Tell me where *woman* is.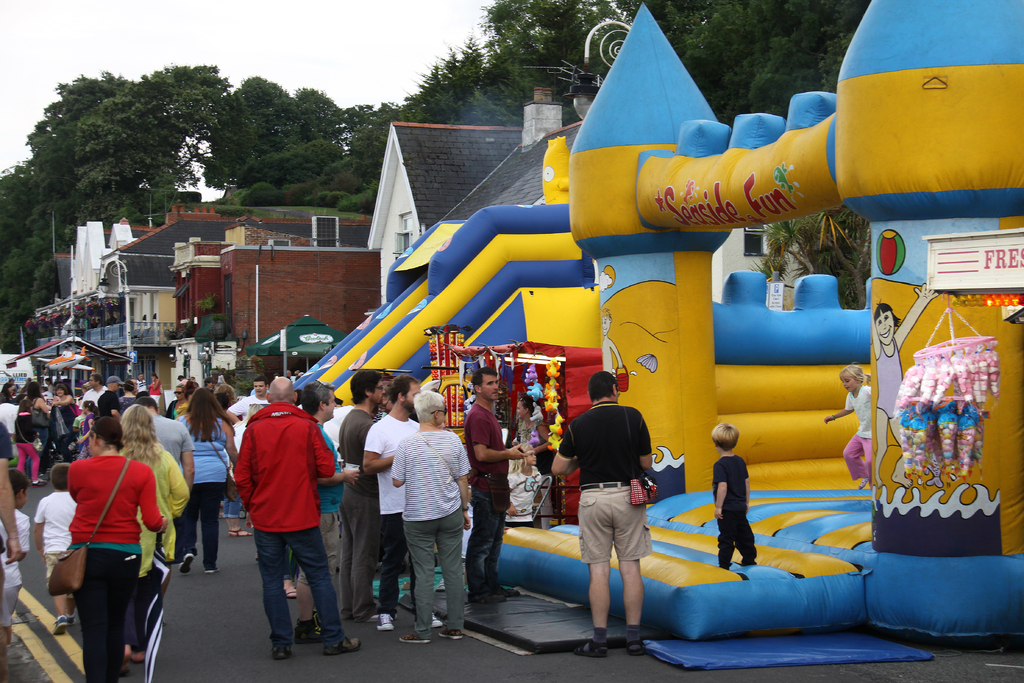
*woman* is at (left=52, top=384, right=74, bottom=403).
